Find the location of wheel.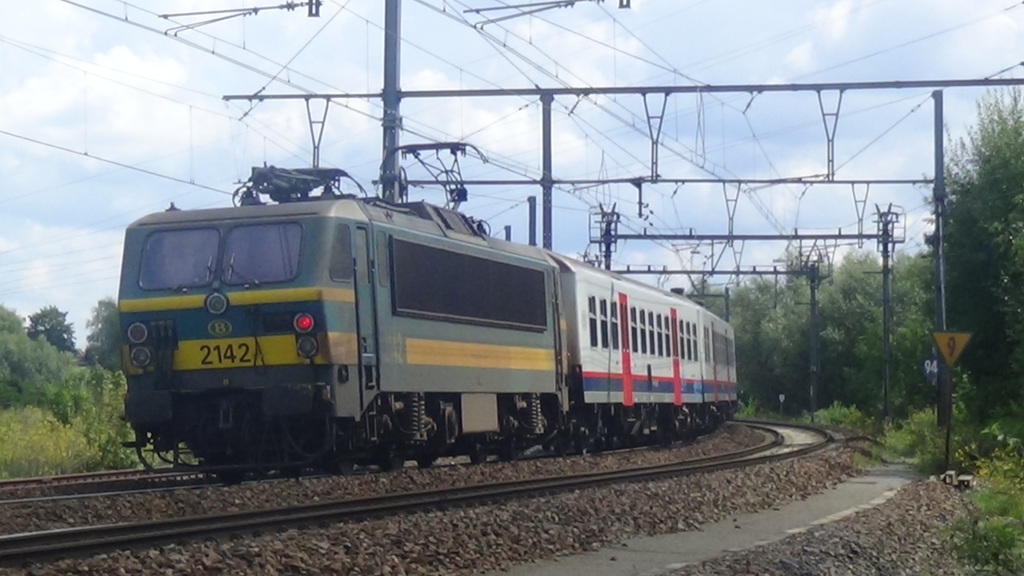
Location: x1=605 y1=412 x2=620 y2=450.
